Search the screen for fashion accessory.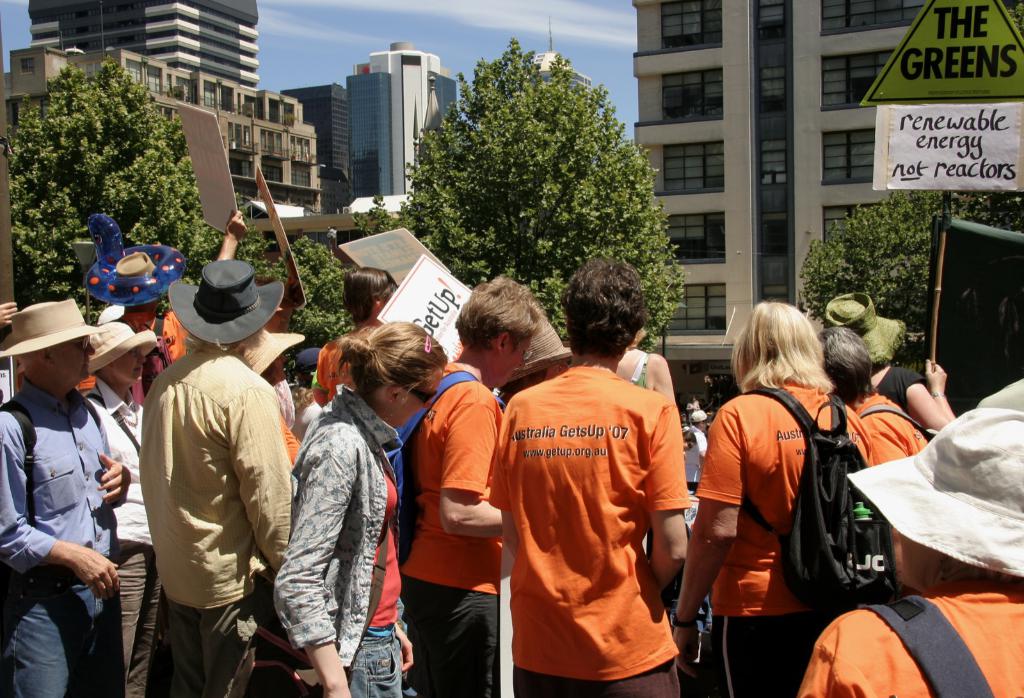
Found at l=504, t=320, r=575, b=381.
